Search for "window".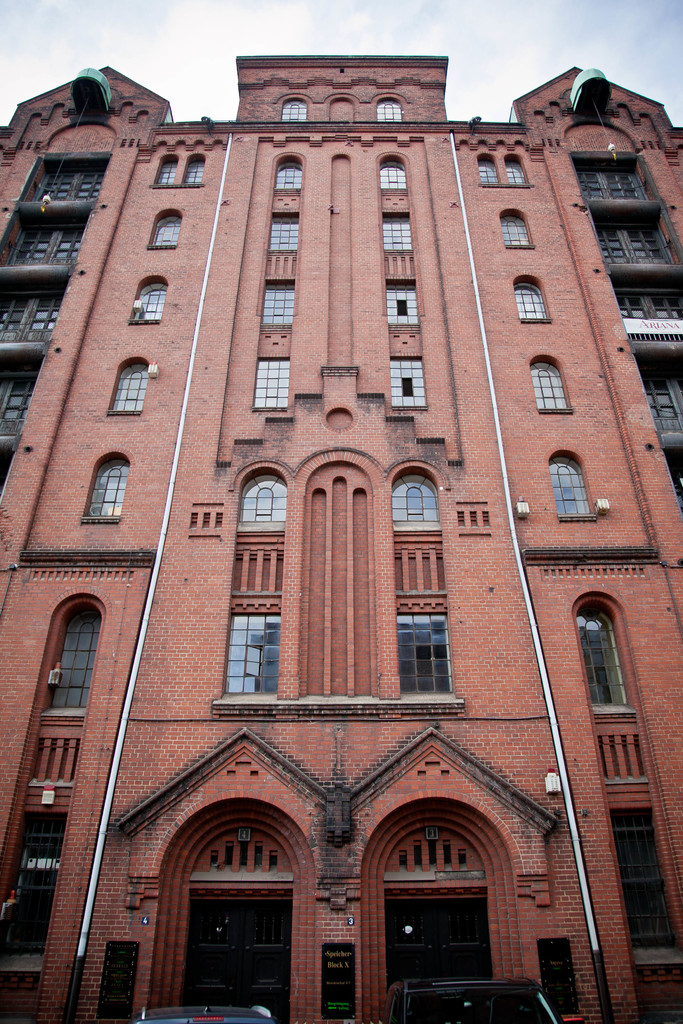
Found at 0,362,36,445.
